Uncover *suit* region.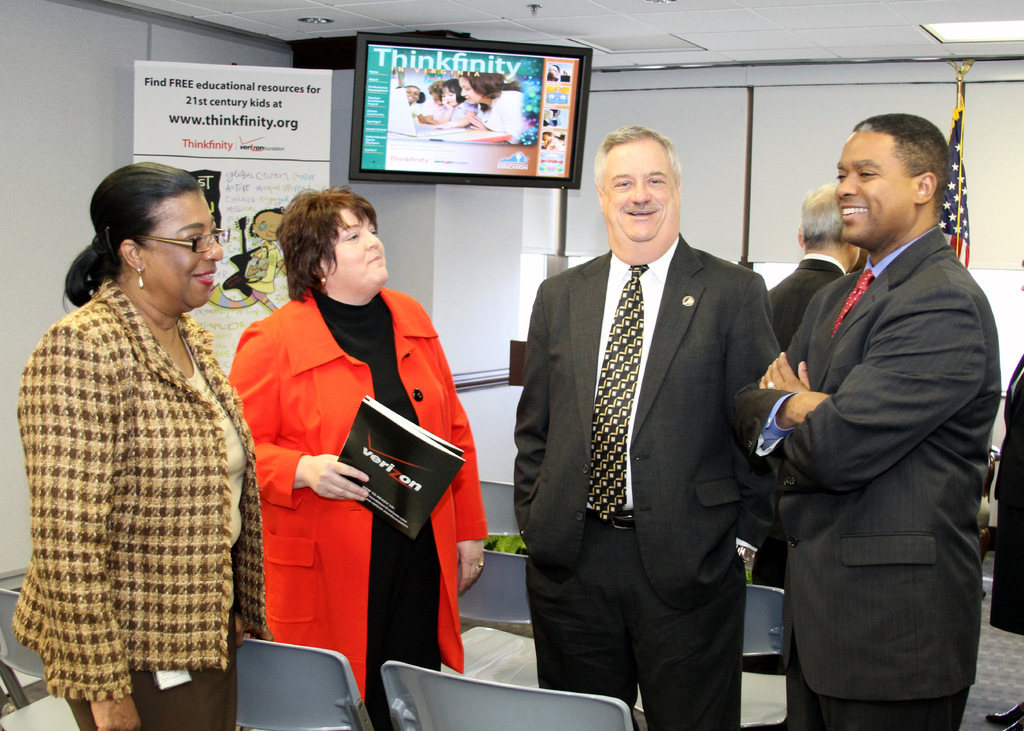
Uncovered: (756, 120, 1012, 728).
